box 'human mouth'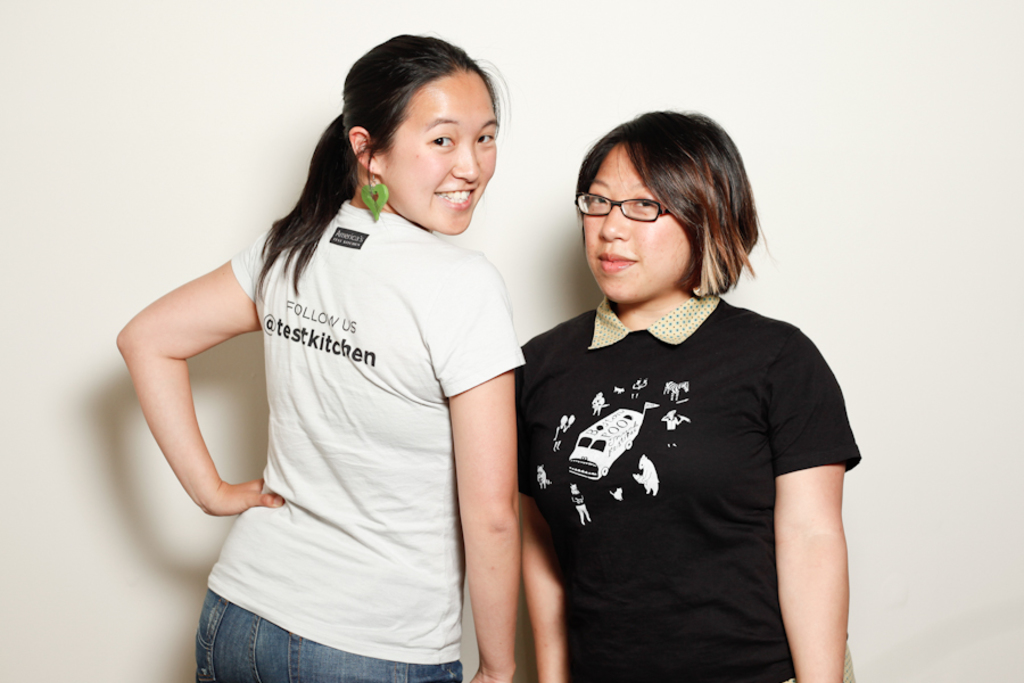
rect(589, 246, 638, 282)
